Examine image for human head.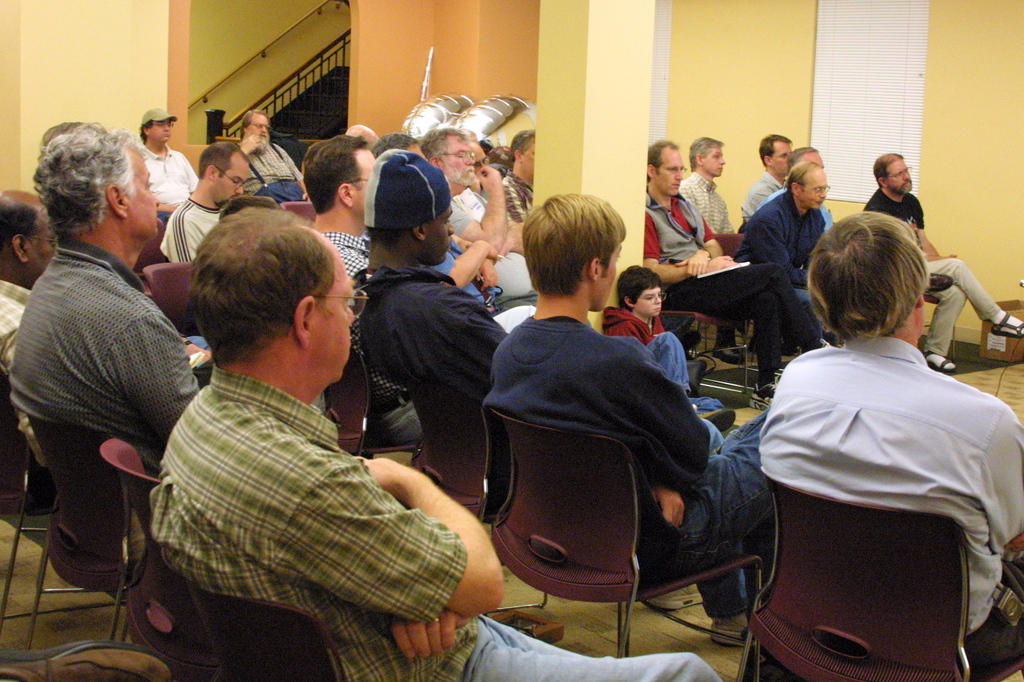
Examination result: region(619, 268, 669, 320).
